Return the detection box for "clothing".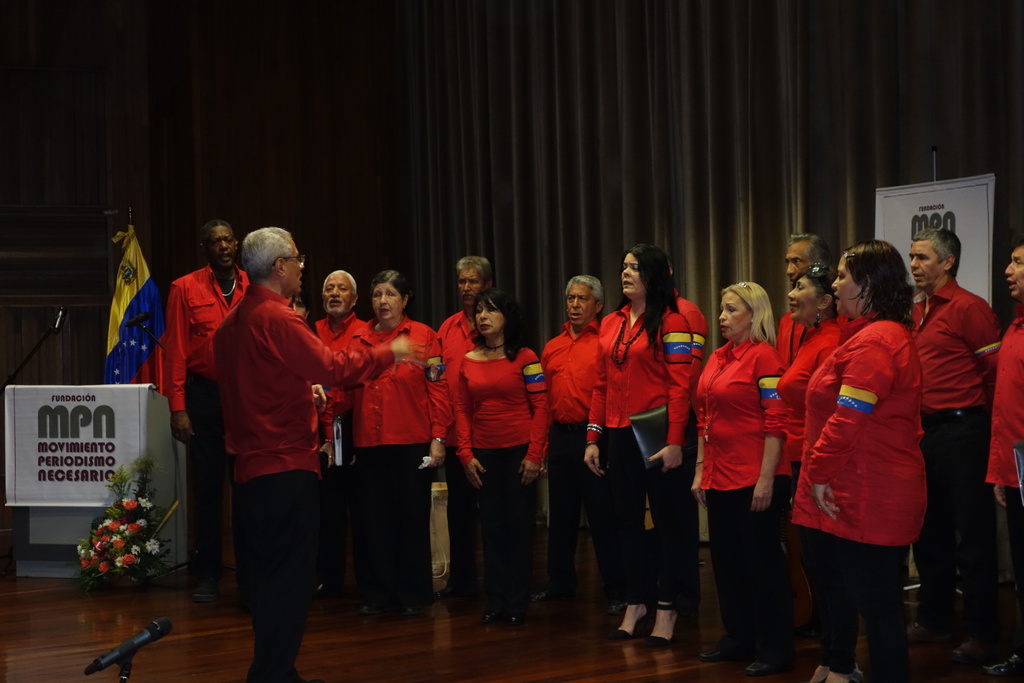
(left=236, top=470, right=317, bottom=682).
